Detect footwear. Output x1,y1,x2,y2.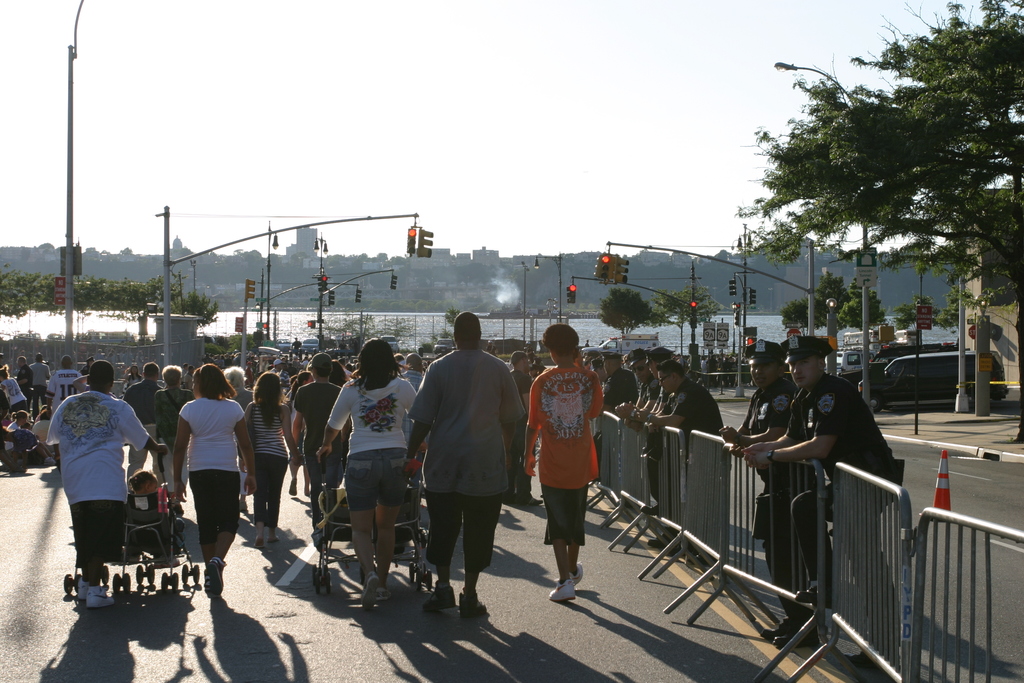
643,524,671,553.
